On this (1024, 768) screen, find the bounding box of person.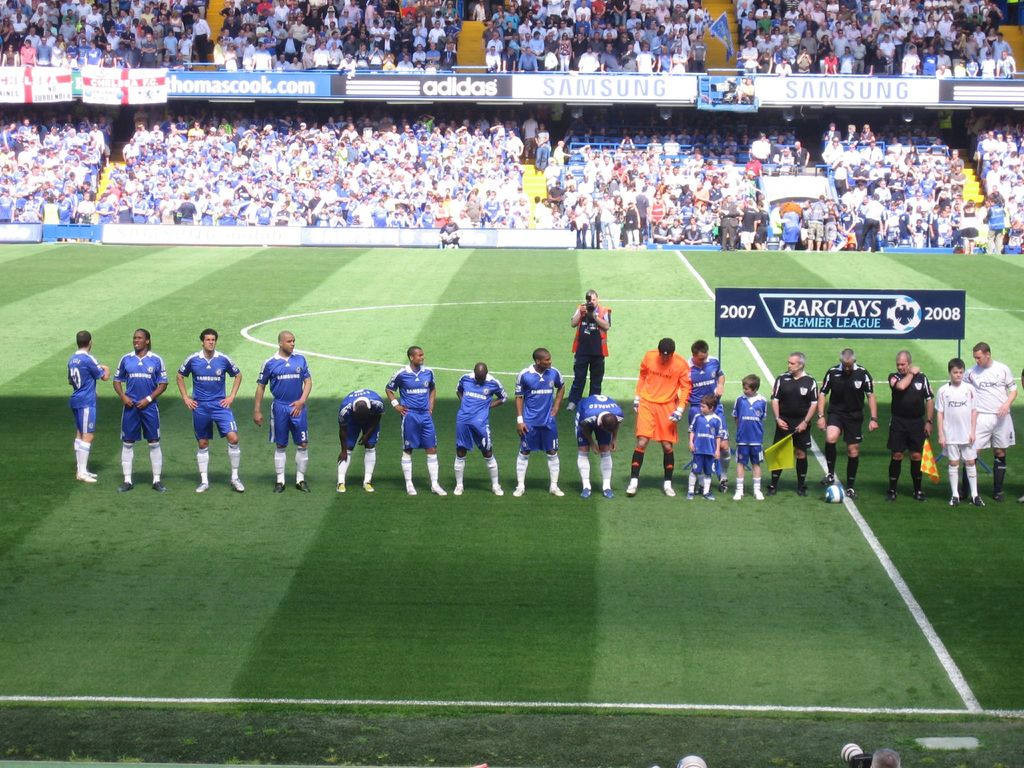
Bounding box: 388,346,446,499.
